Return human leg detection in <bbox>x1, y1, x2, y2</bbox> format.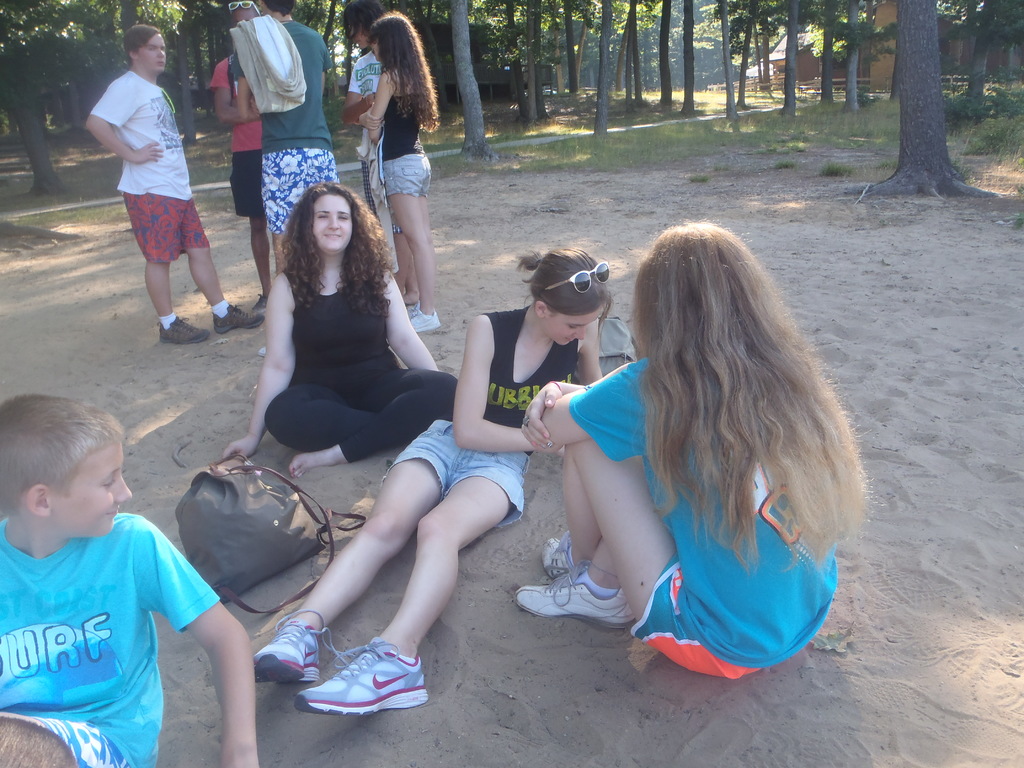
<bbox>262, 365, 372, 446</bbox>.
